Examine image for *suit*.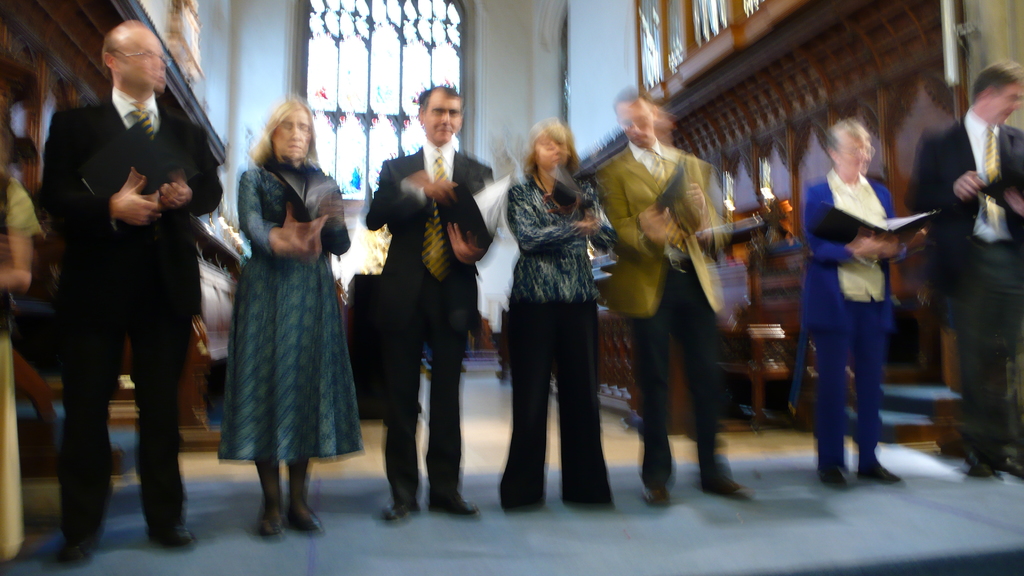
Examination result: (x1=362, y1=119, x2=475, y2=508).
